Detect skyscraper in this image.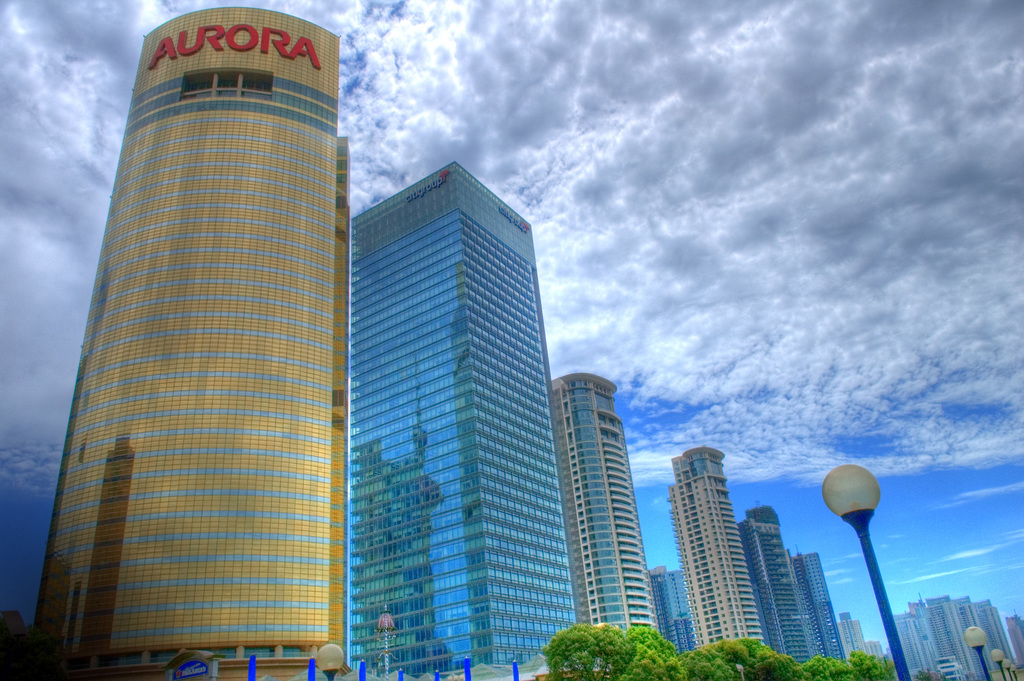
Detection: (x1=60, y1=35, x2=472, y2=677).
